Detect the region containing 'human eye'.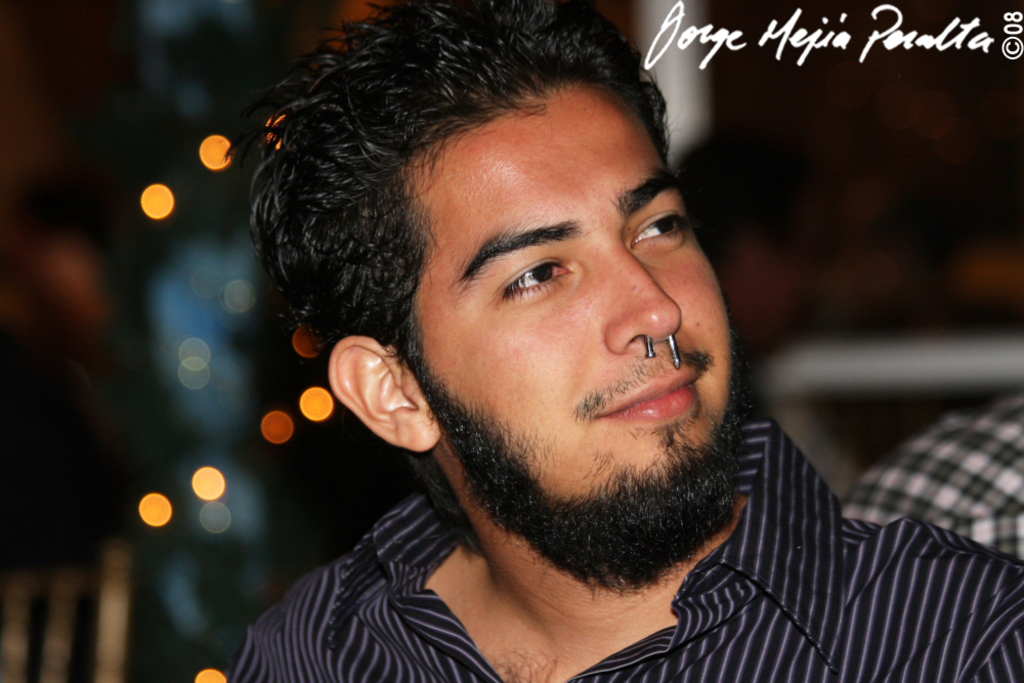
629,211,692,249.
